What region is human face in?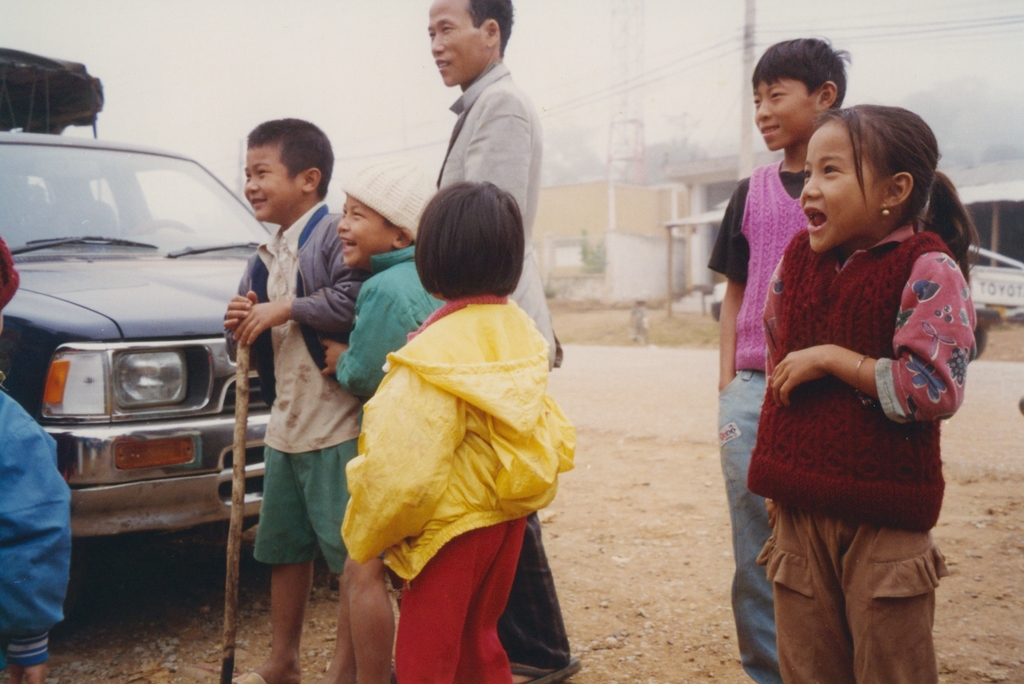
799, 125, 879, 251.
